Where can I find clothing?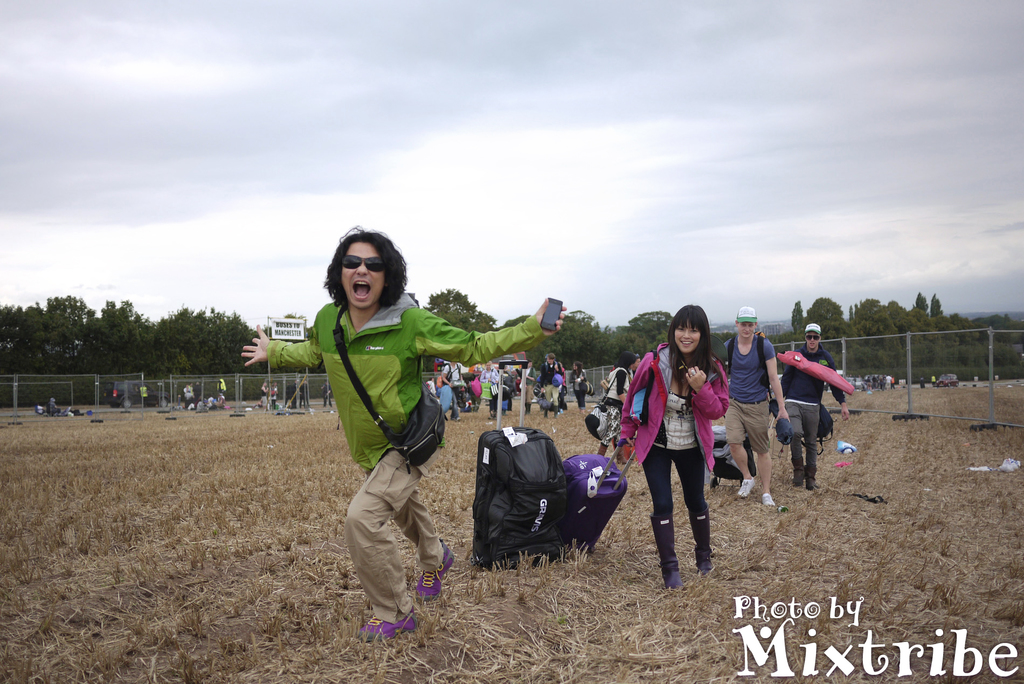
You can find it at region(252, 387, 278, 408).
